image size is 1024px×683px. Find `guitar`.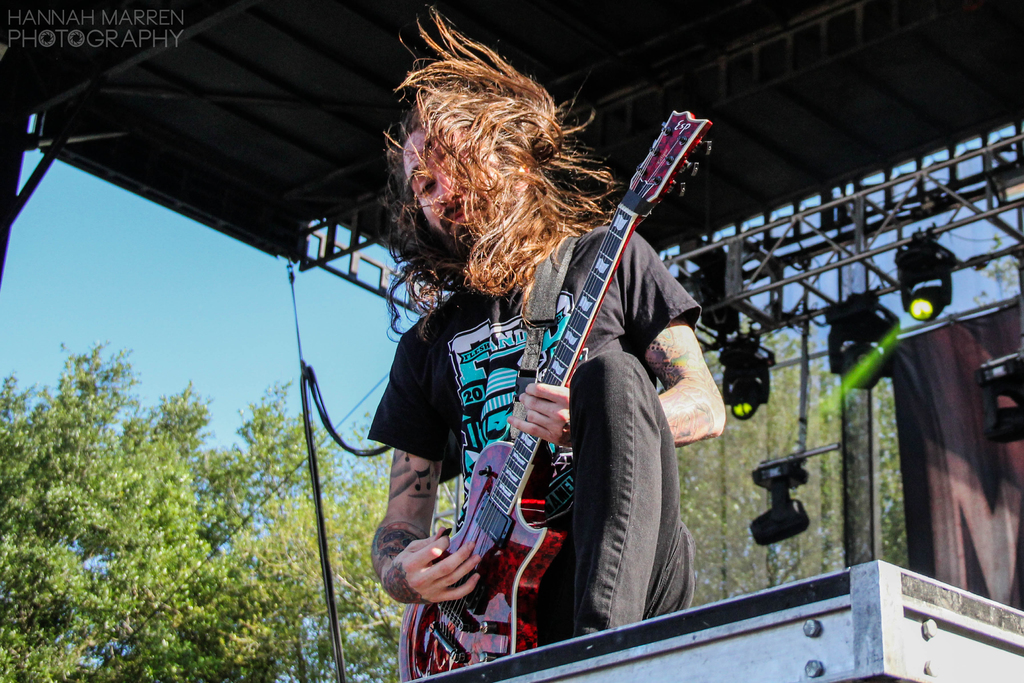
410,86,711,659.
